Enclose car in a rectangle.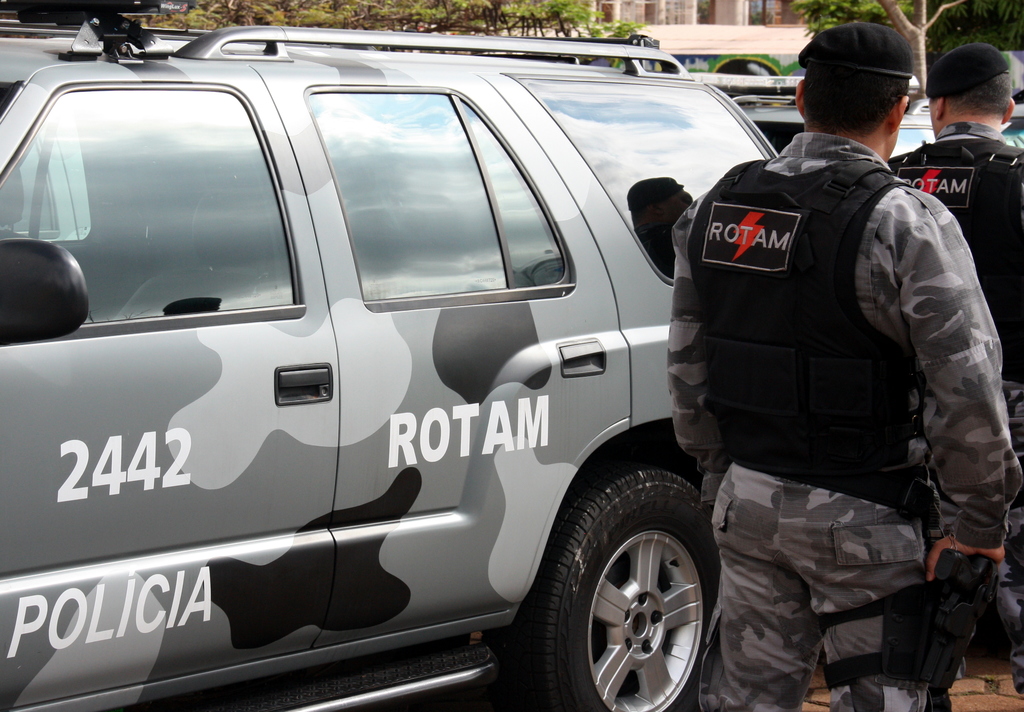
[0, 17, 776, 711].
